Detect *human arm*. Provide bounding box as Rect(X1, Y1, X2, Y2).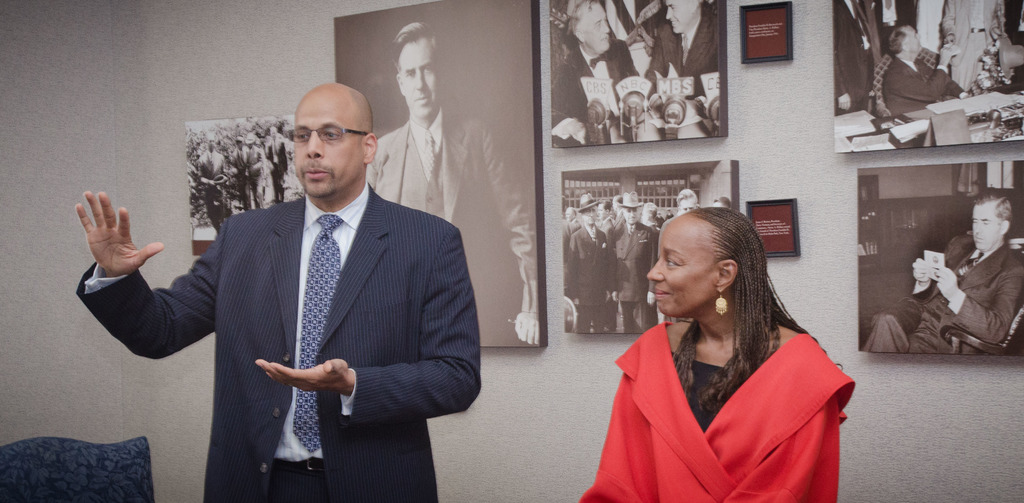
Rect(915, 59, 970, 101).
